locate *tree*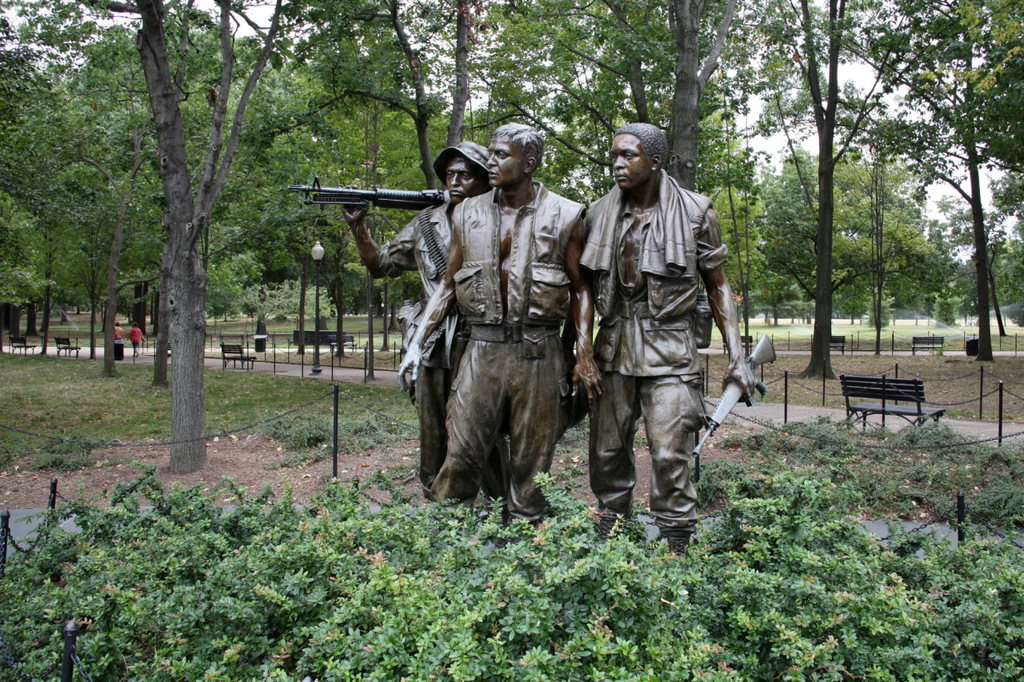
bbox=[0, 0, 164, 383]
